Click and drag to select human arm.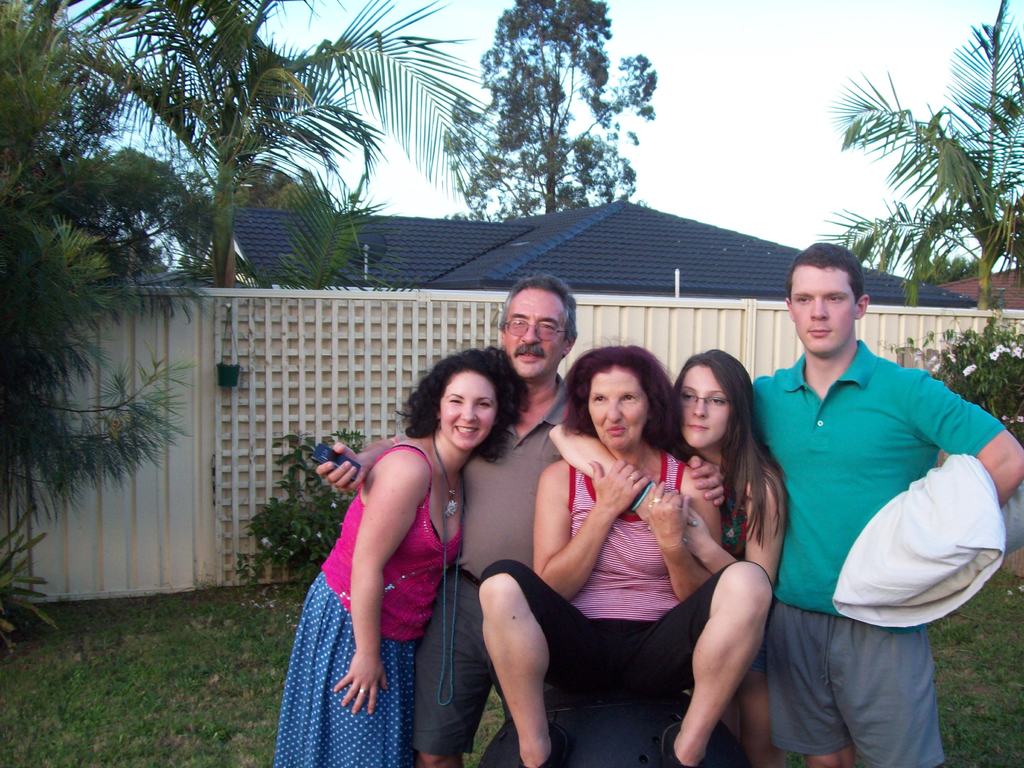
Selection: 634, 486, 758, 620.
